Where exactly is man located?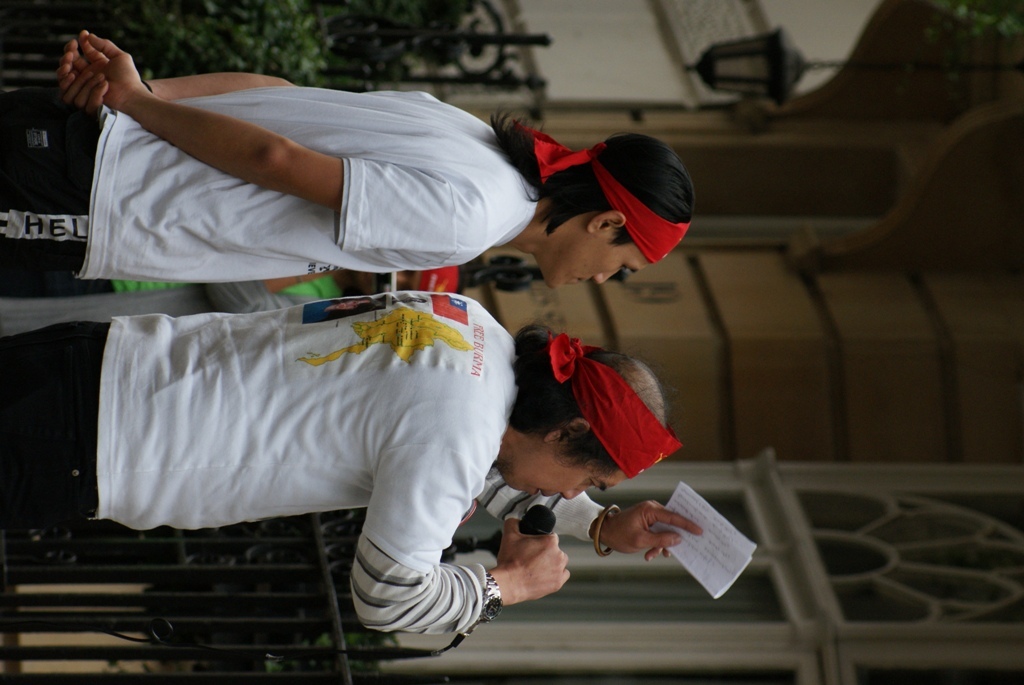
Its bounding box is (22, 43, 640, 324).
